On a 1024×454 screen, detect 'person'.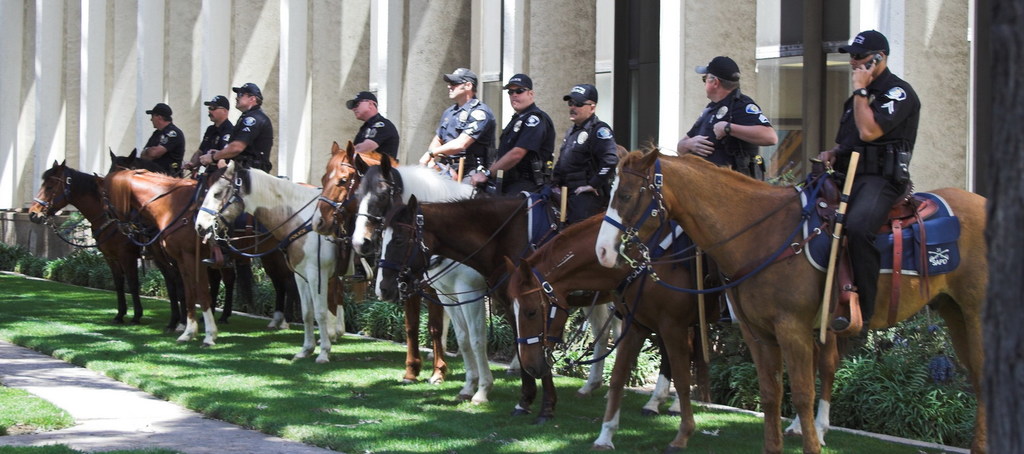
BBox(473, 72, 553, 264).
